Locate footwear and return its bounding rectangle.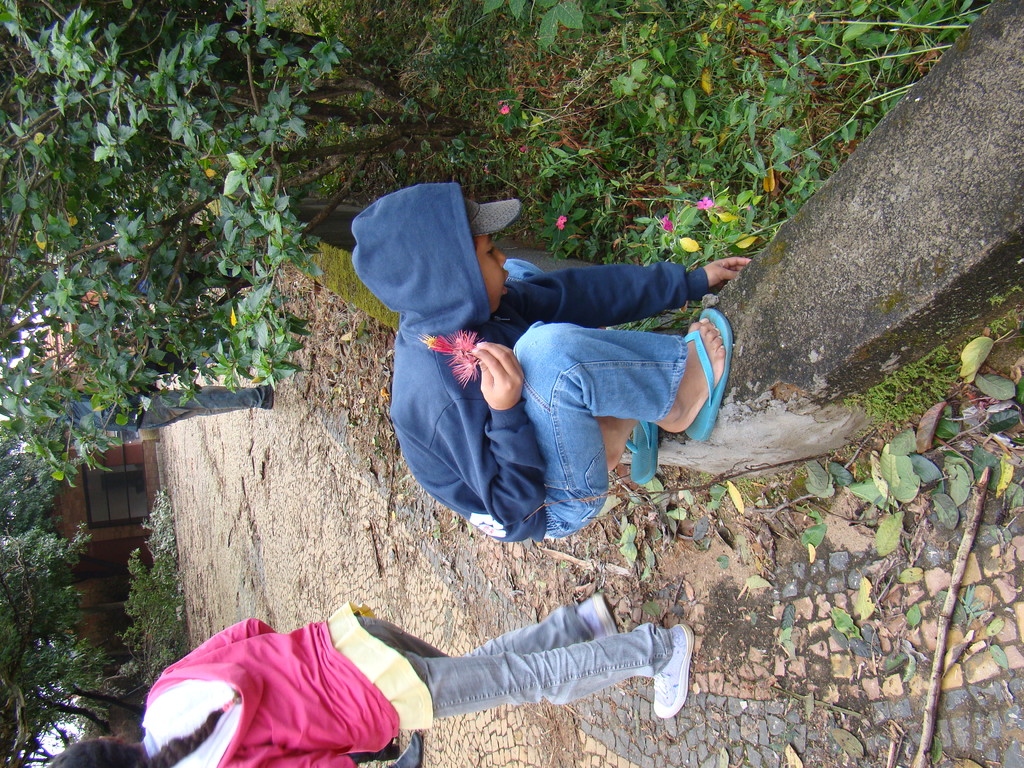
left=575, top=595, right=614, bottom=641.
